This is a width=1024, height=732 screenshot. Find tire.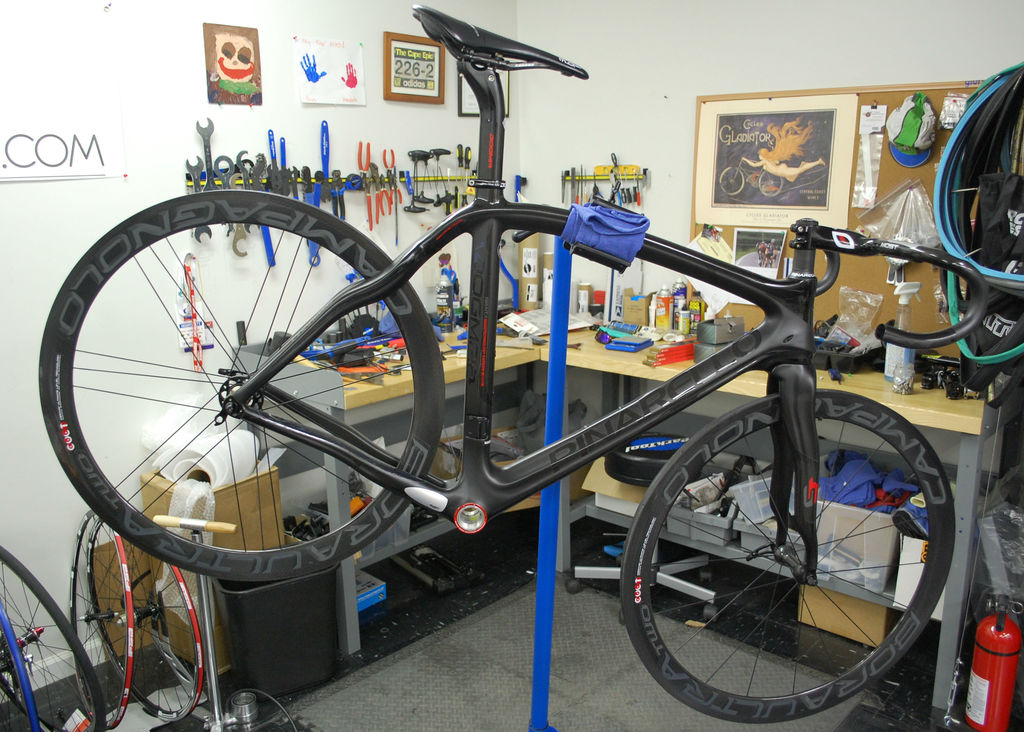
Bounding box: <region>65, 512, 138, 728</region>.
